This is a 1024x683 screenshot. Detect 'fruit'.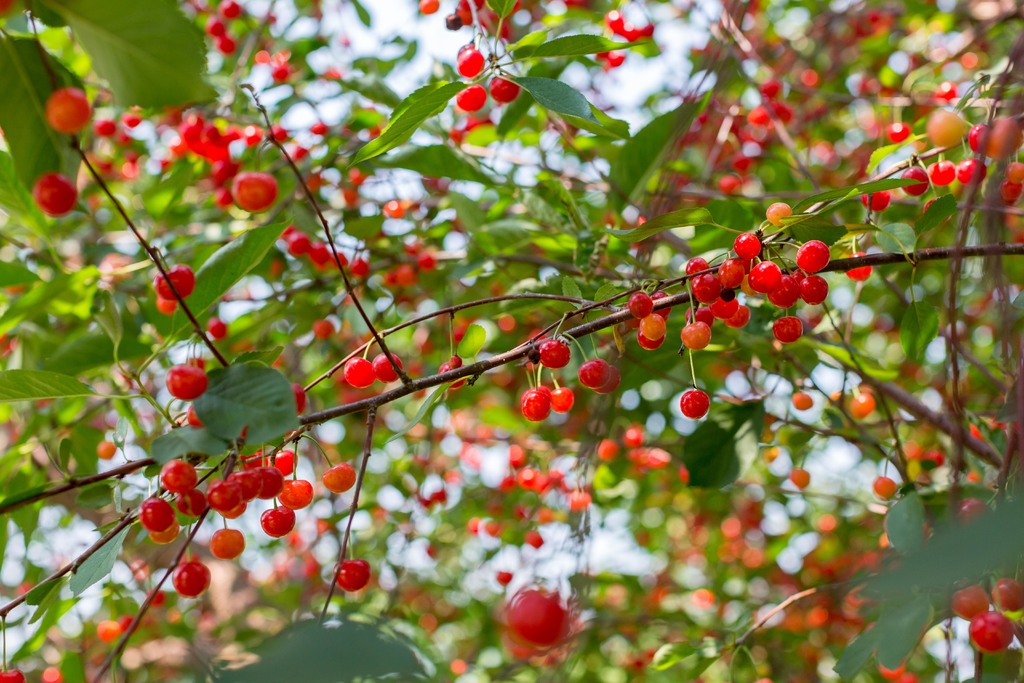
[637, 338, 662, 350].
